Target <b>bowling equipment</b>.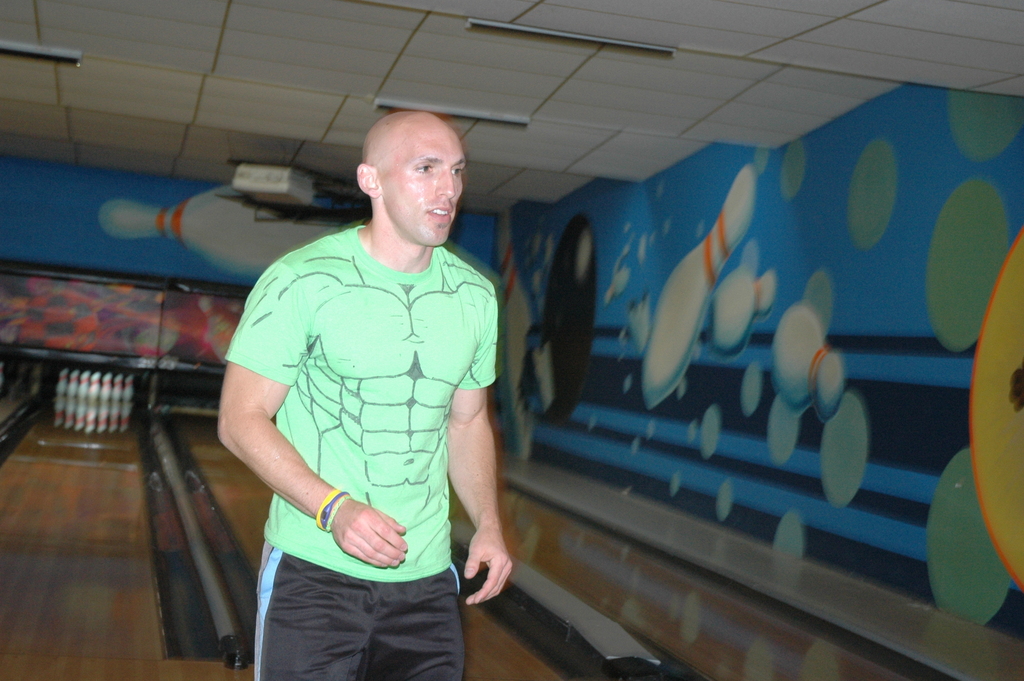
Target region: bbox=(101, 181, 335, 285).
